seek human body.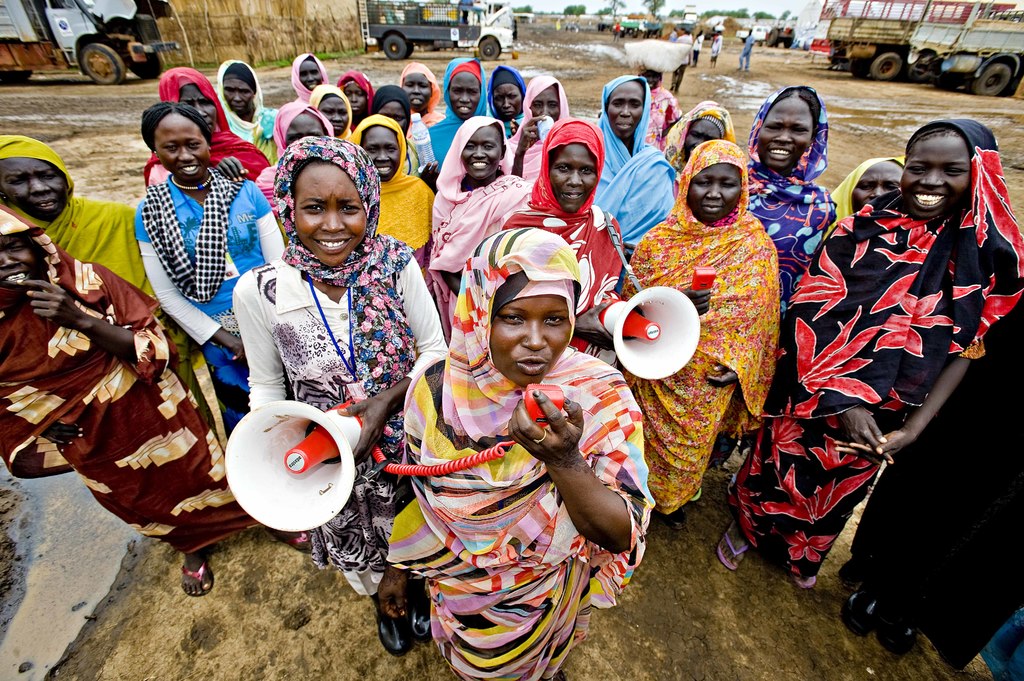
{"left": 671, "top": 29, "right": 694, "bottom": 97}.
